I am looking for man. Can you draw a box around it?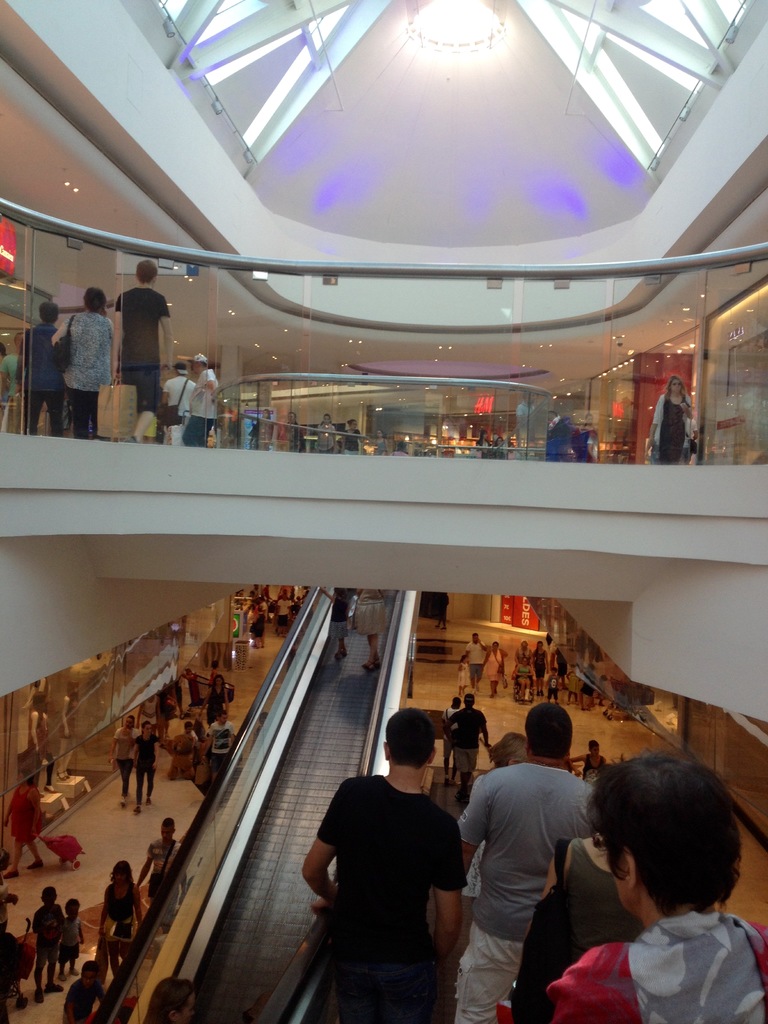
Sure, the bounding box is [134, 814, 187, 913].
